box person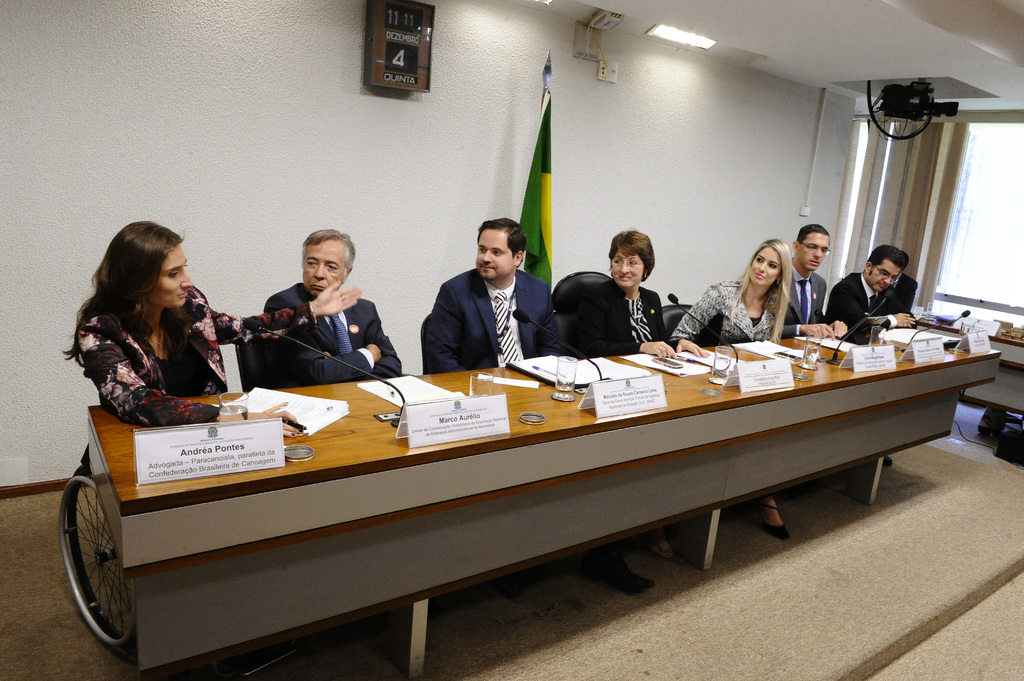
x1=262 y1=230 x2=399 y2=388
